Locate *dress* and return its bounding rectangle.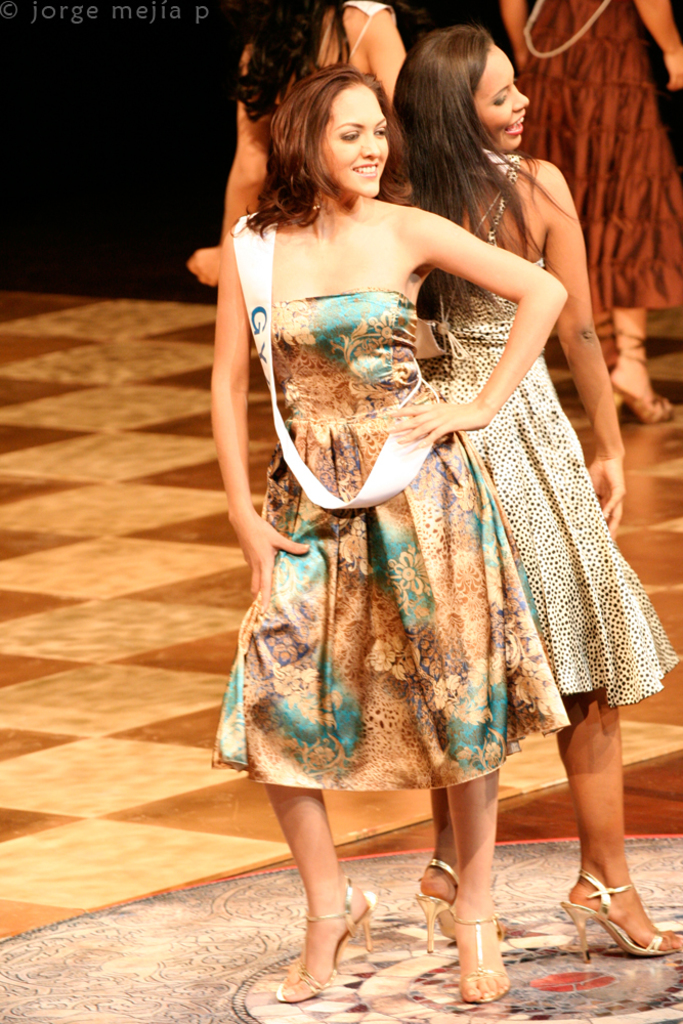
[515,0,682,312].
